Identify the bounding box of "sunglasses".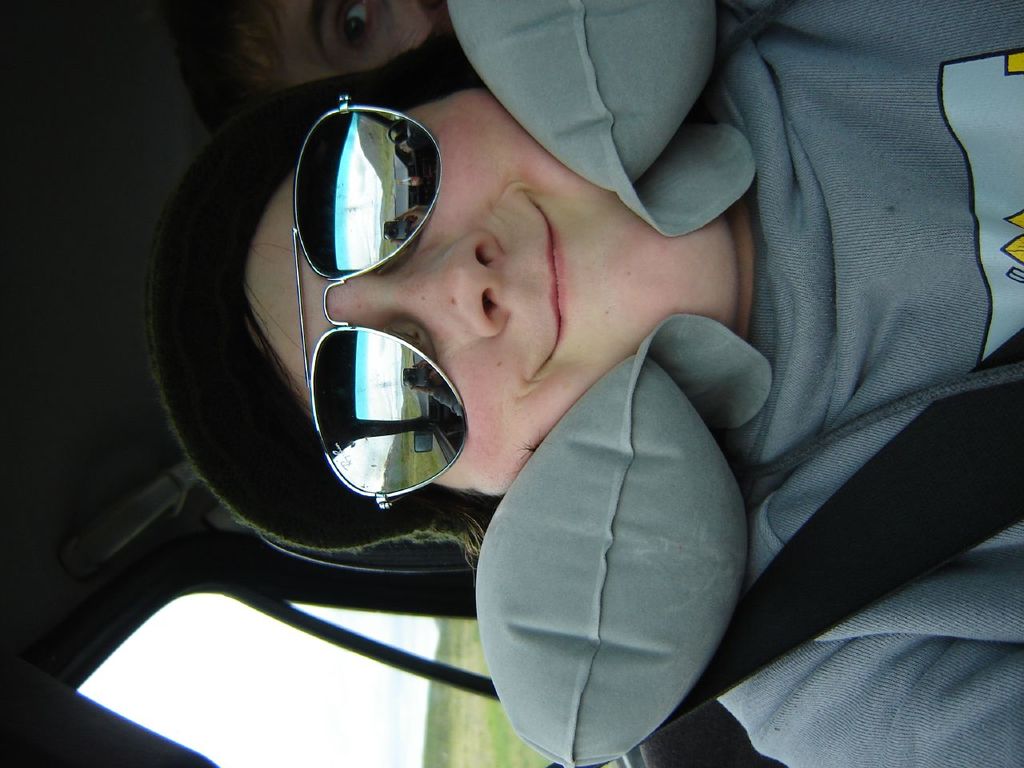
box(297, 95, 470, 507).
